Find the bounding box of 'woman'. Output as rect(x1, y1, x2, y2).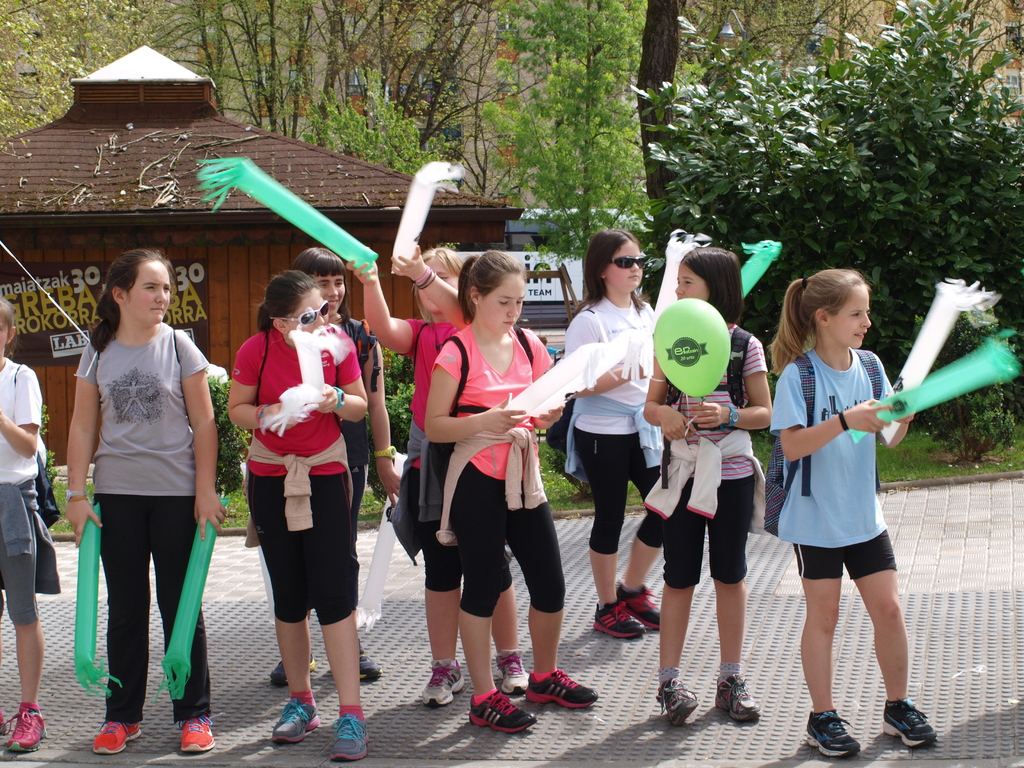
rect(418, 246, 602, 735).
